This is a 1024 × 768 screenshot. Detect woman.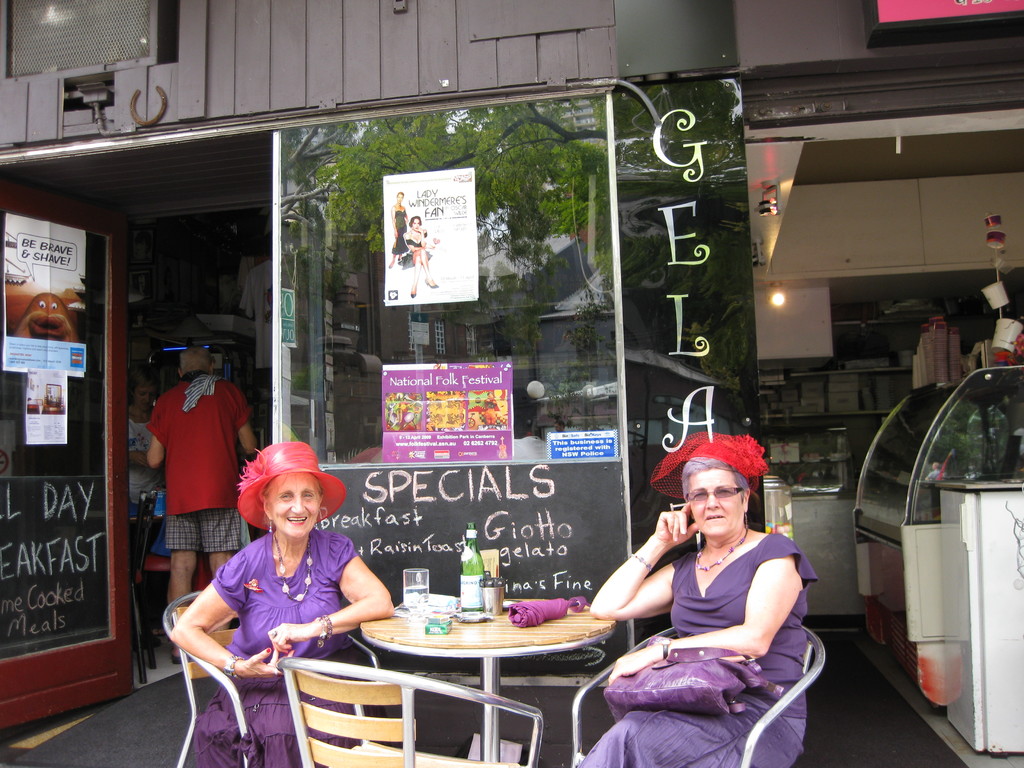
box=[388, 191, 410, 268].
